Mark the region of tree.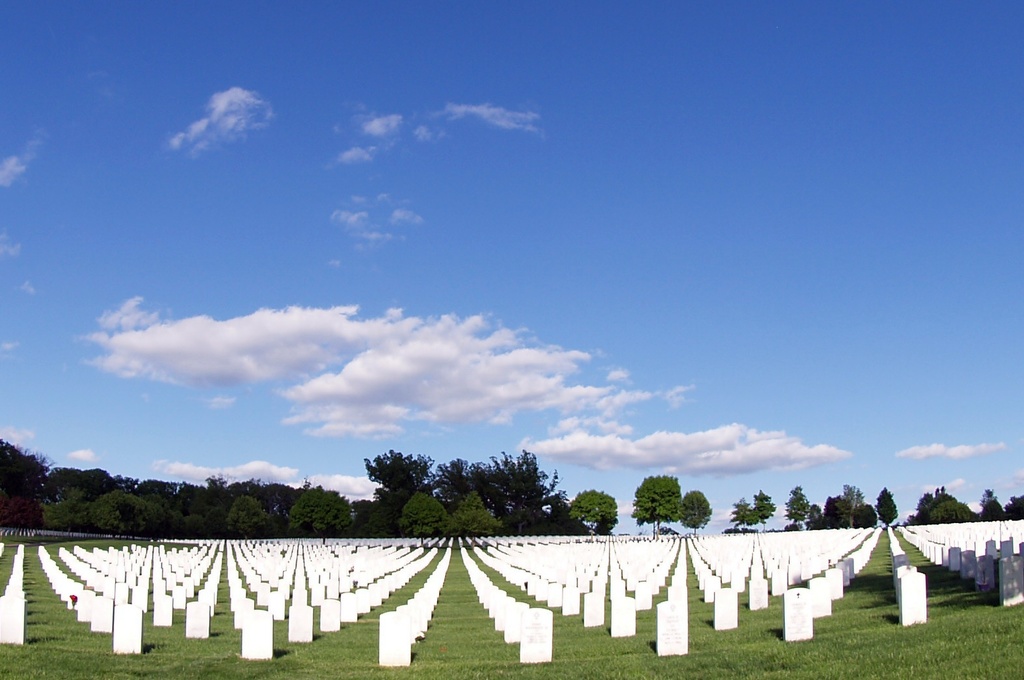
Region: x1=569 y1=482 x2=618 y2=535.
